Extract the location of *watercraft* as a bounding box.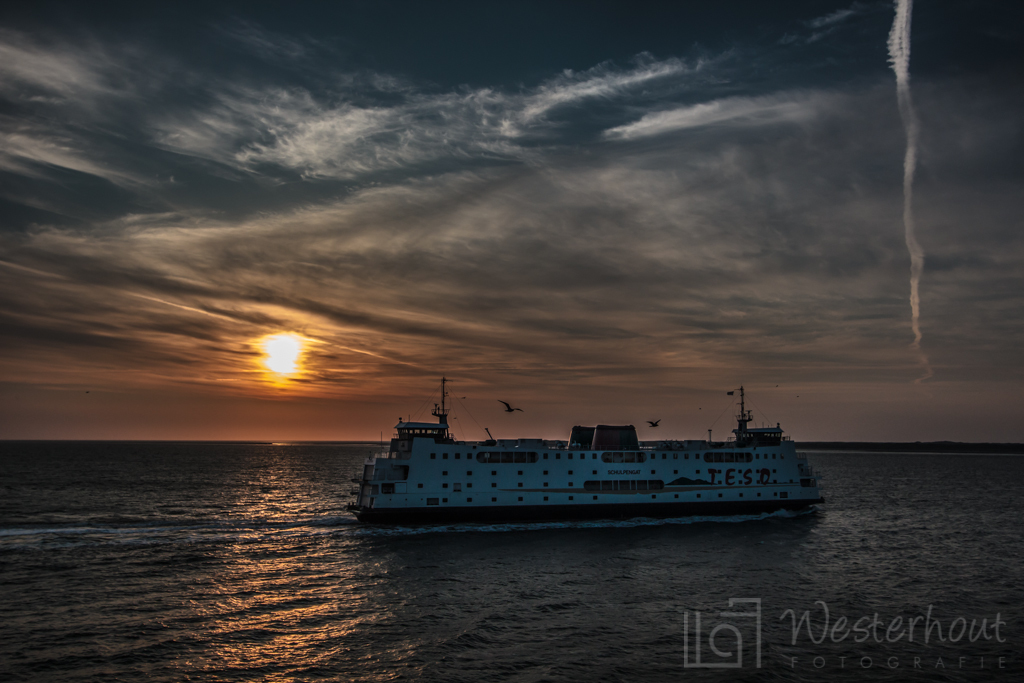
region(340, 383, 833, 532).
